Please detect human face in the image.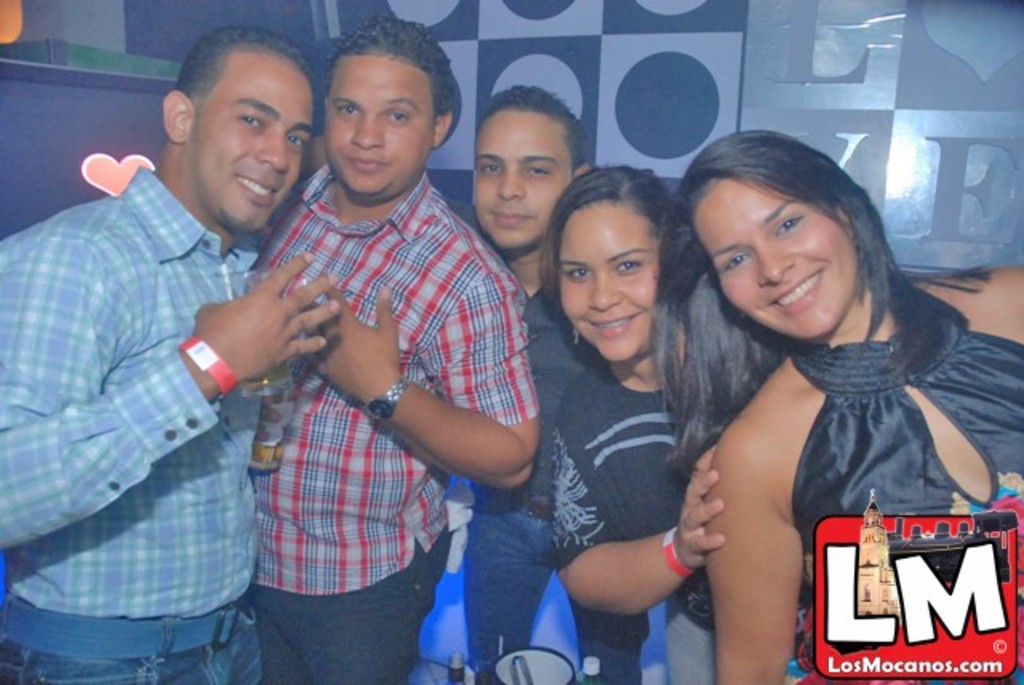
(683,174,851,333).
